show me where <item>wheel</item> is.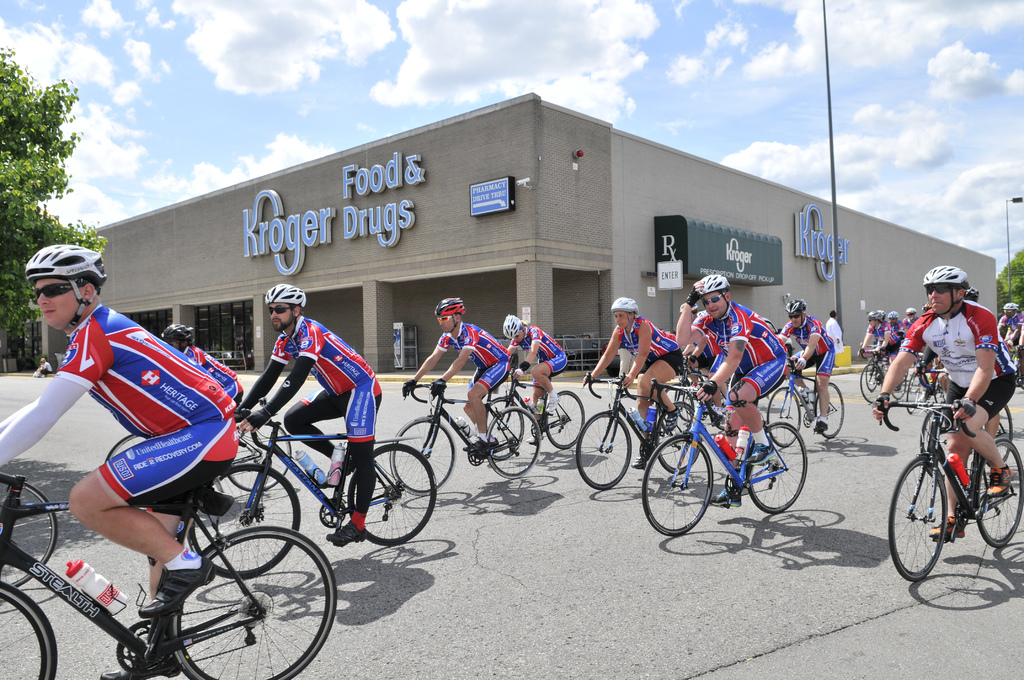
<item>wheel</item> is at 185:460:299:576.
